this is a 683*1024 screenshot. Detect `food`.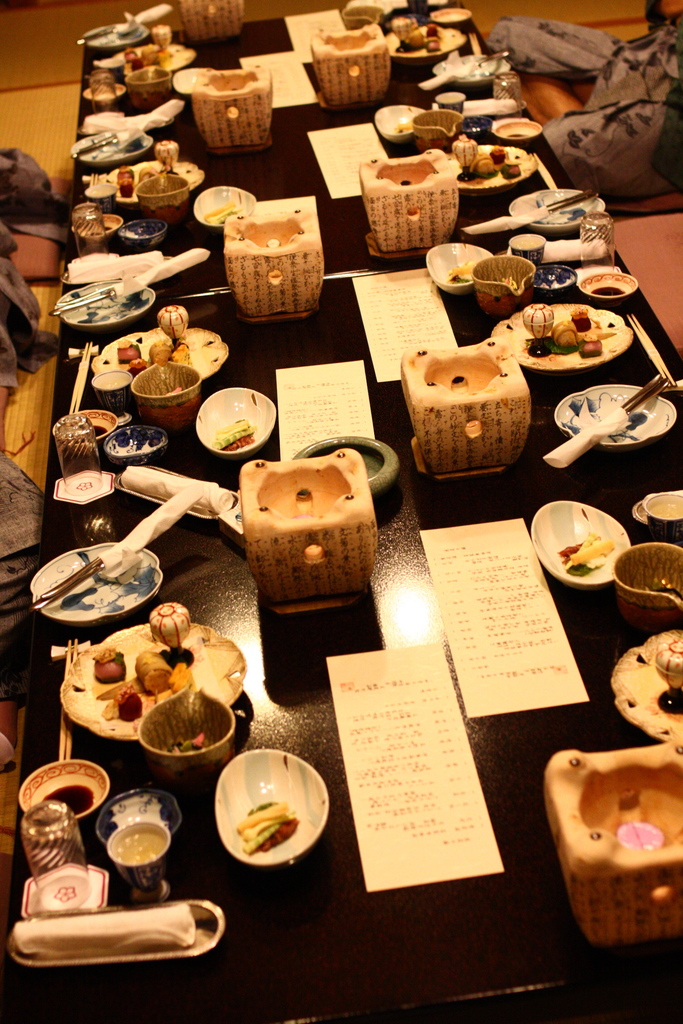
left=201, top=203, right=238, bottom=225.
